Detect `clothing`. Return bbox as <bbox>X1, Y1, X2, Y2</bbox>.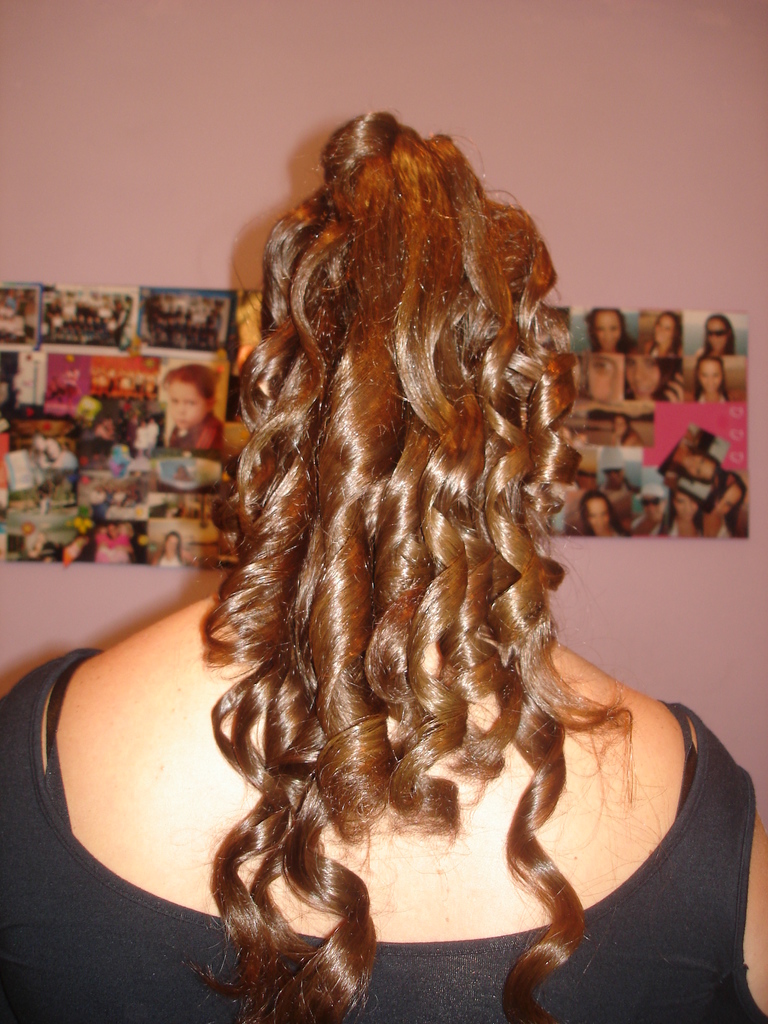
<bbox>627, 514, 669, 538</bbox>.
